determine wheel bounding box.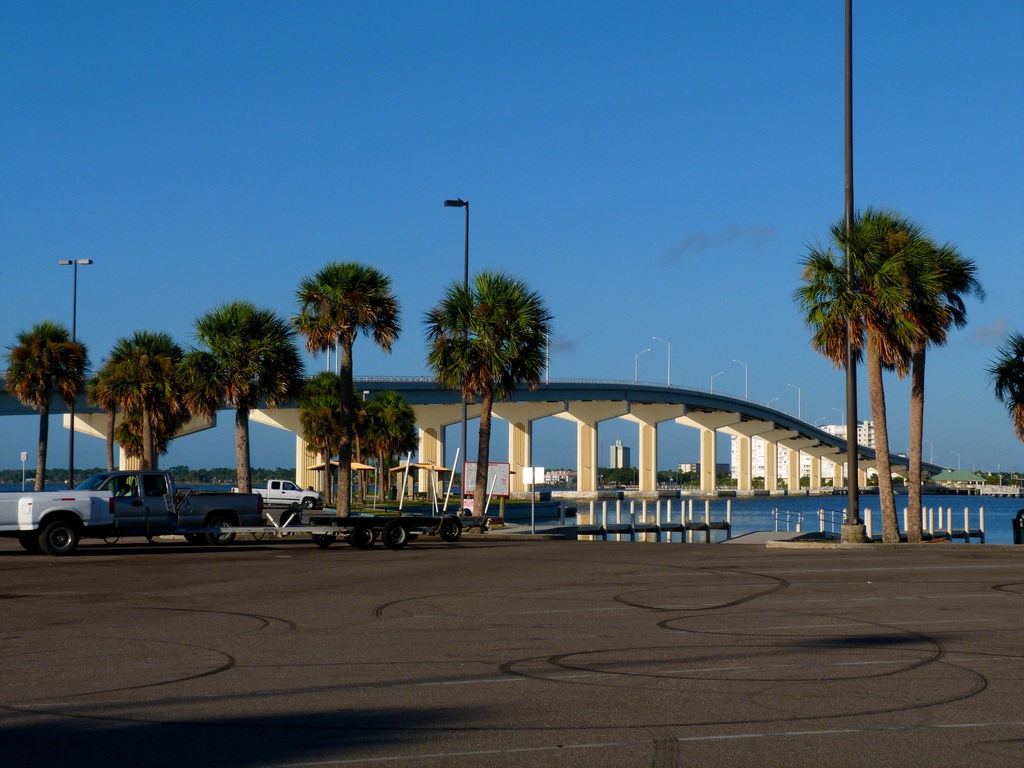
Determined: detection(381, 524, 407, 550).
